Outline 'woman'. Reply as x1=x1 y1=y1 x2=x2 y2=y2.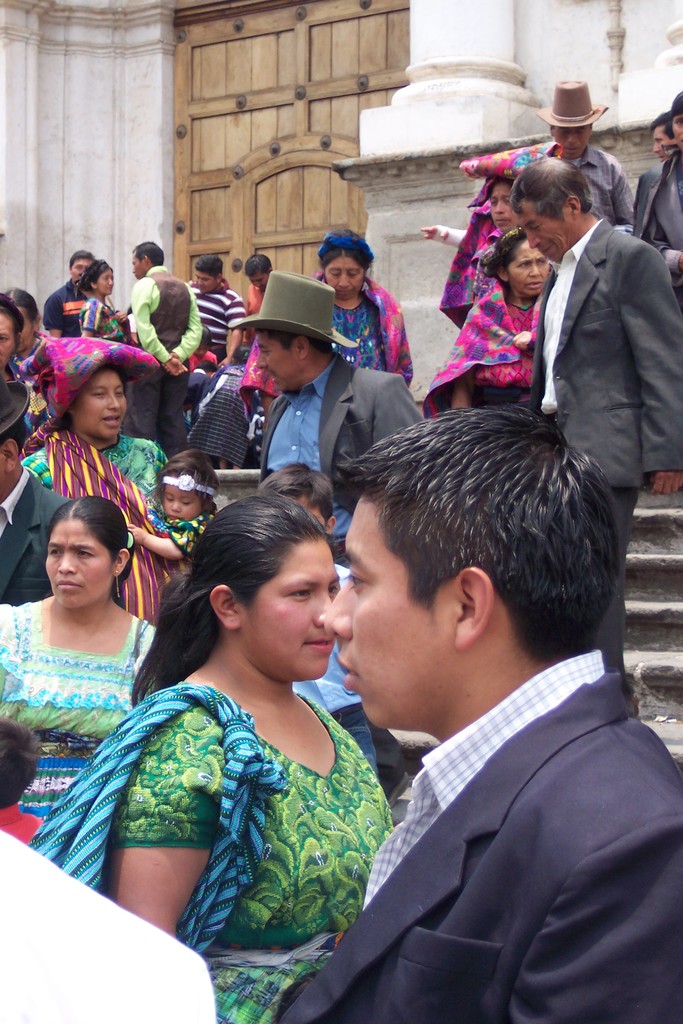
x1=74 y1=253 x2=134 y2=340.
